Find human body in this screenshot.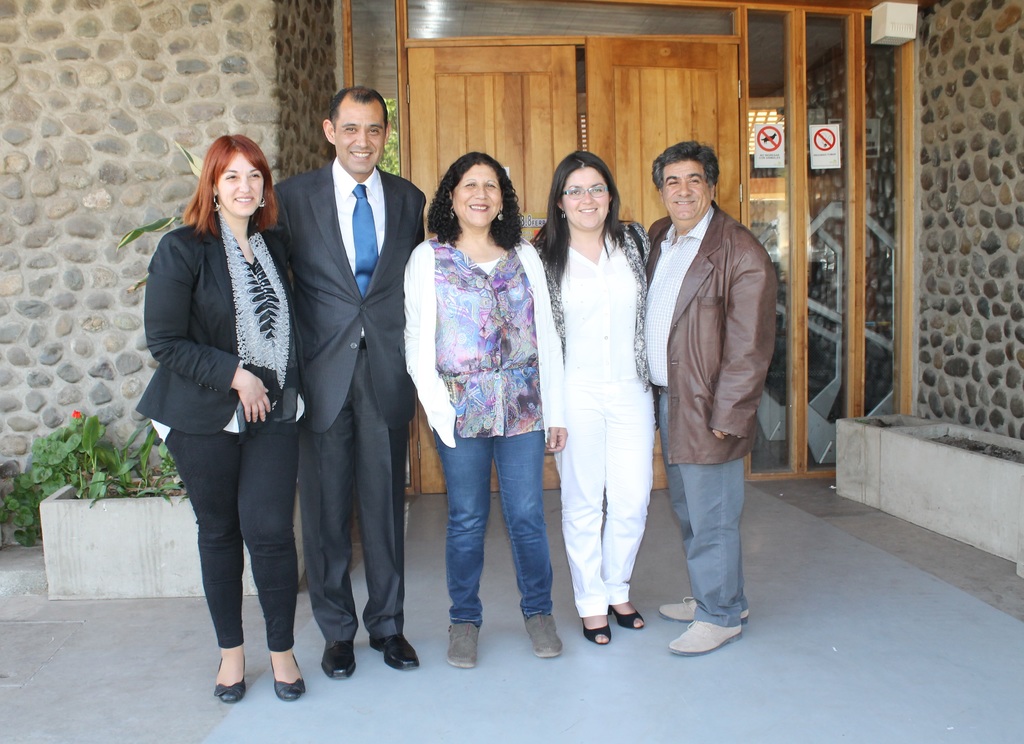
The bounding box for human body is 131/210/309/700.
